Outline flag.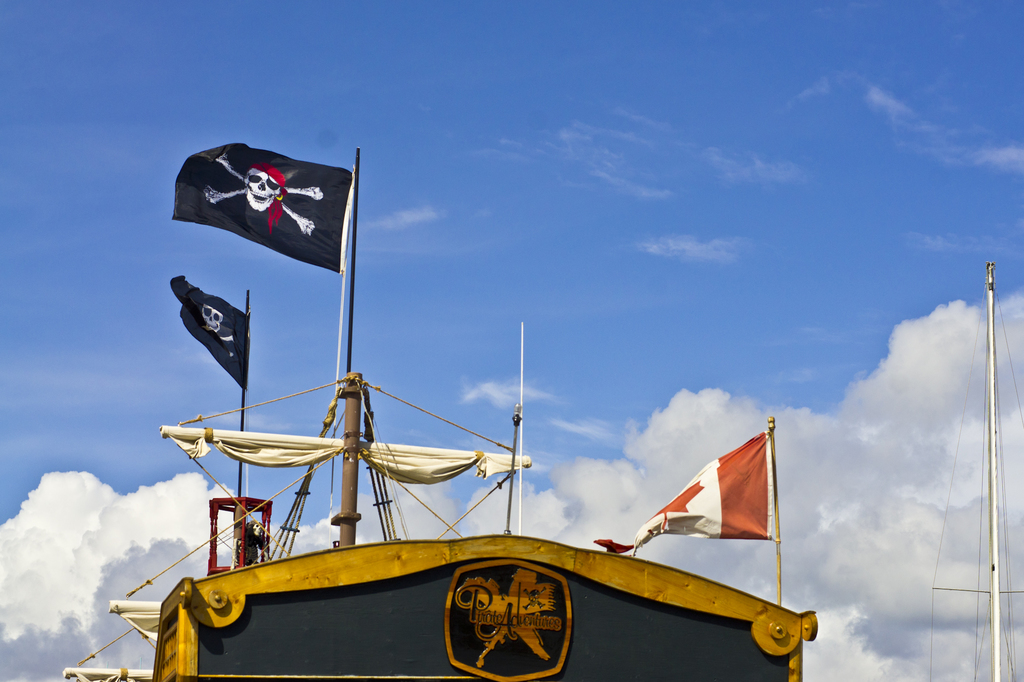
Outline: bbox=(169, 274, 252, 383).
